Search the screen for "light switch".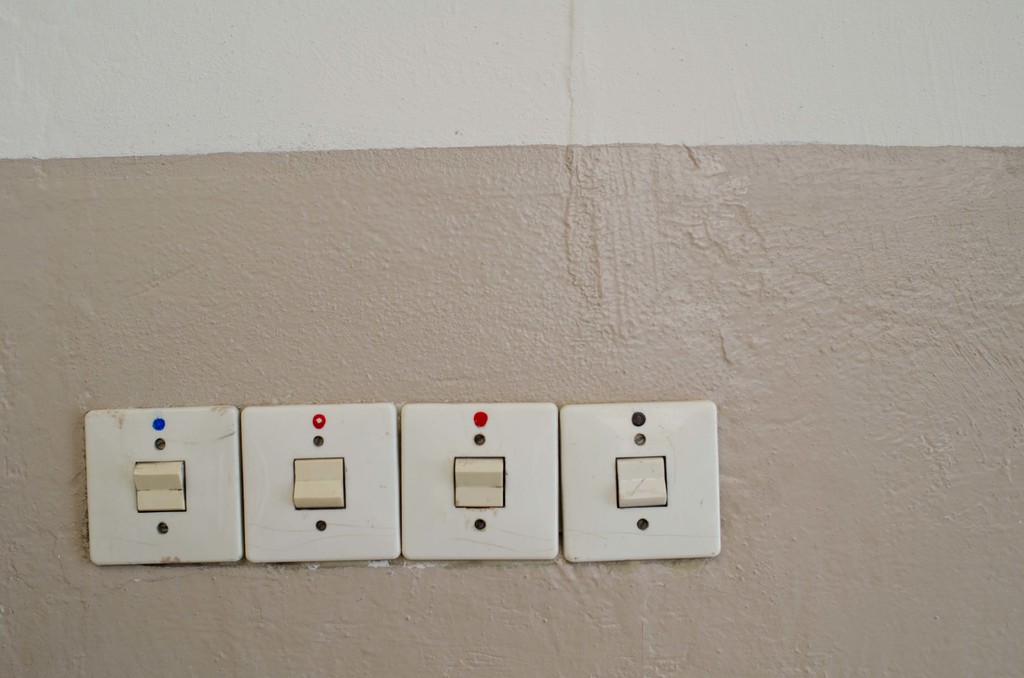
Found at [557, 400, 719, 567].
